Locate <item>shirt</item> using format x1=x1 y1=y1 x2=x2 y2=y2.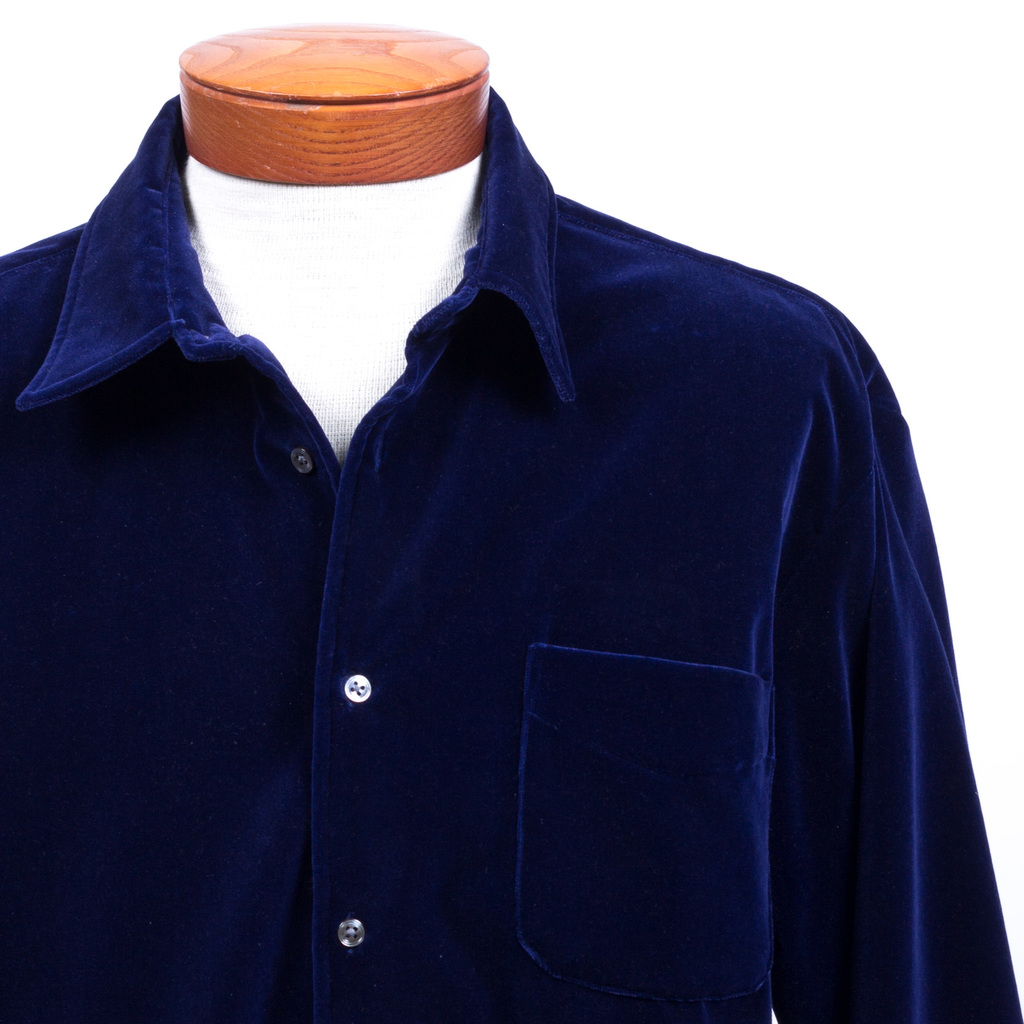
x1=0 y1=83 x2=1021 y2=1023.
